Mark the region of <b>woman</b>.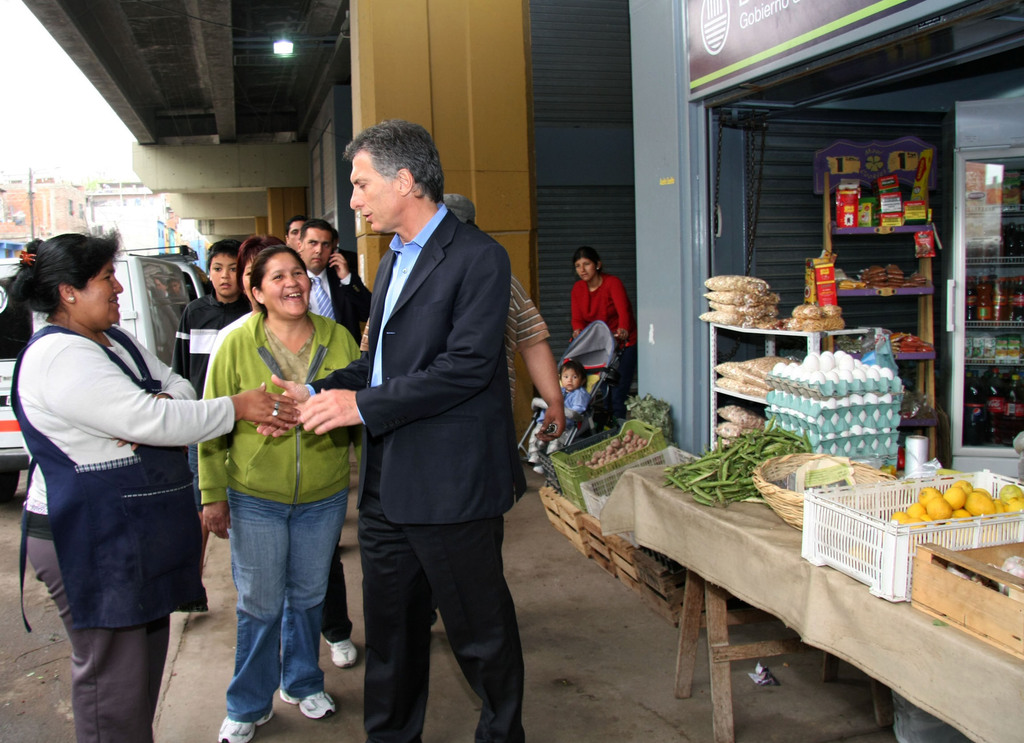
Region: select_region(567, 248, 636, 418).
